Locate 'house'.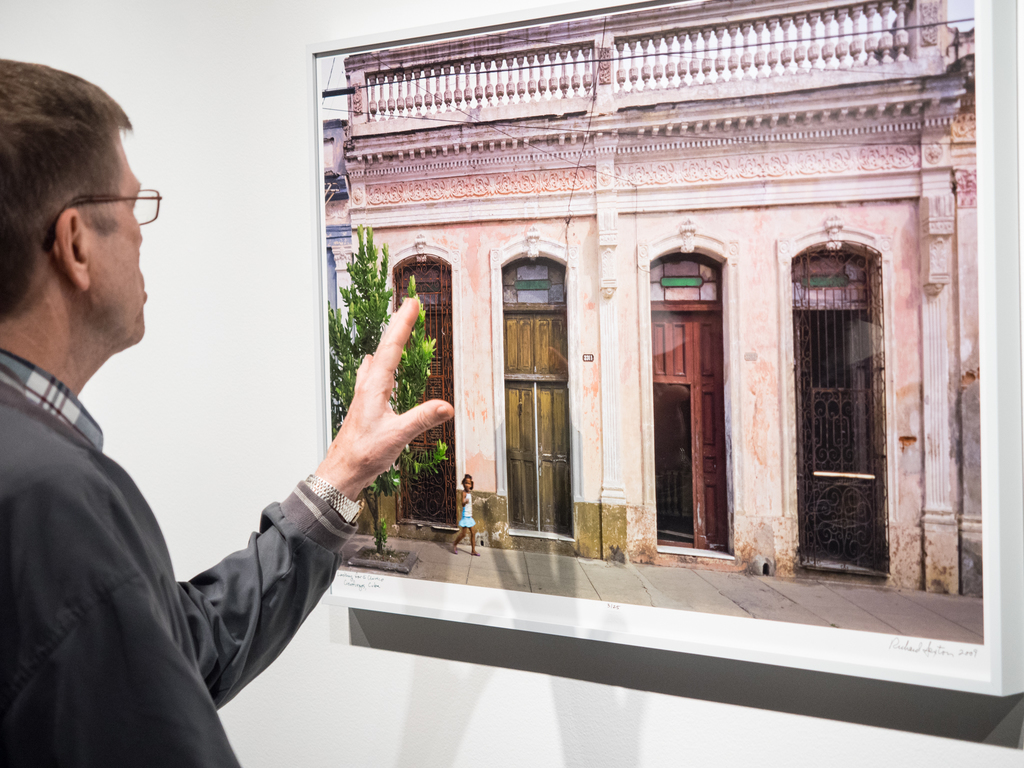
Bounding box: [left=323, top=0, right=979, bottom=595].
